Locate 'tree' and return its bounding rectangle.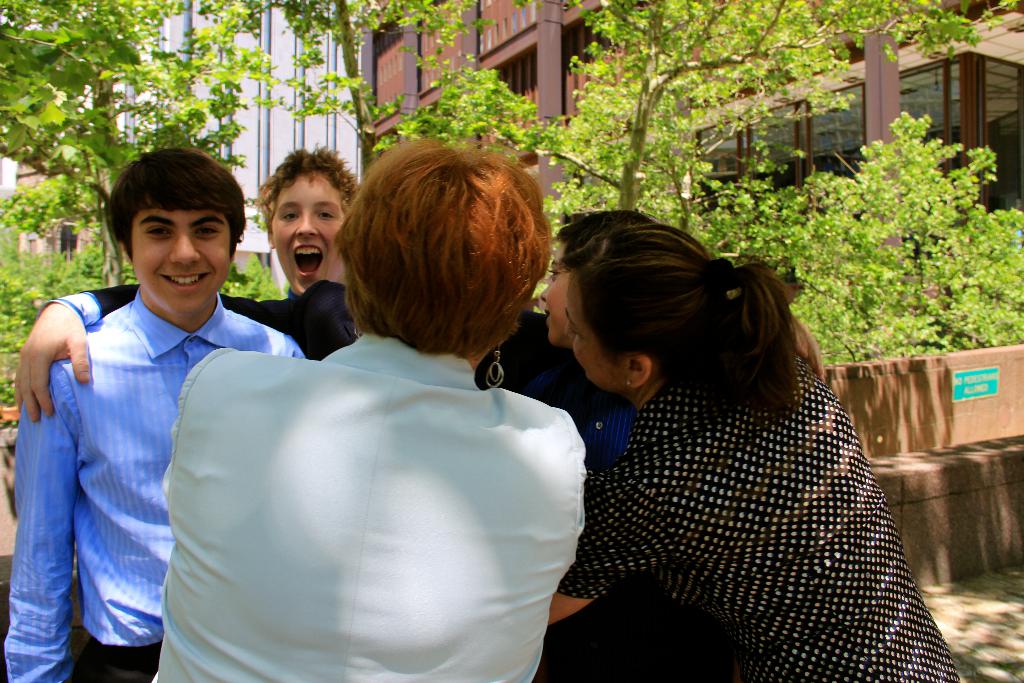
(0,0,374,288).
